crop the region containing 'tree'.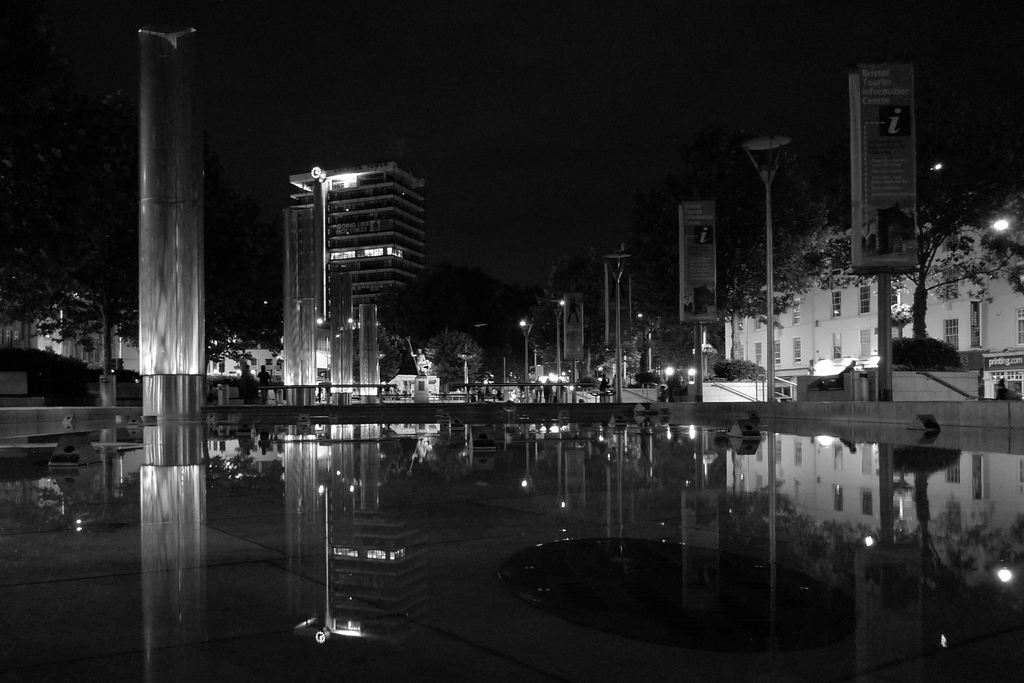
Crop region: detection(788, 167, 1023, 377).
